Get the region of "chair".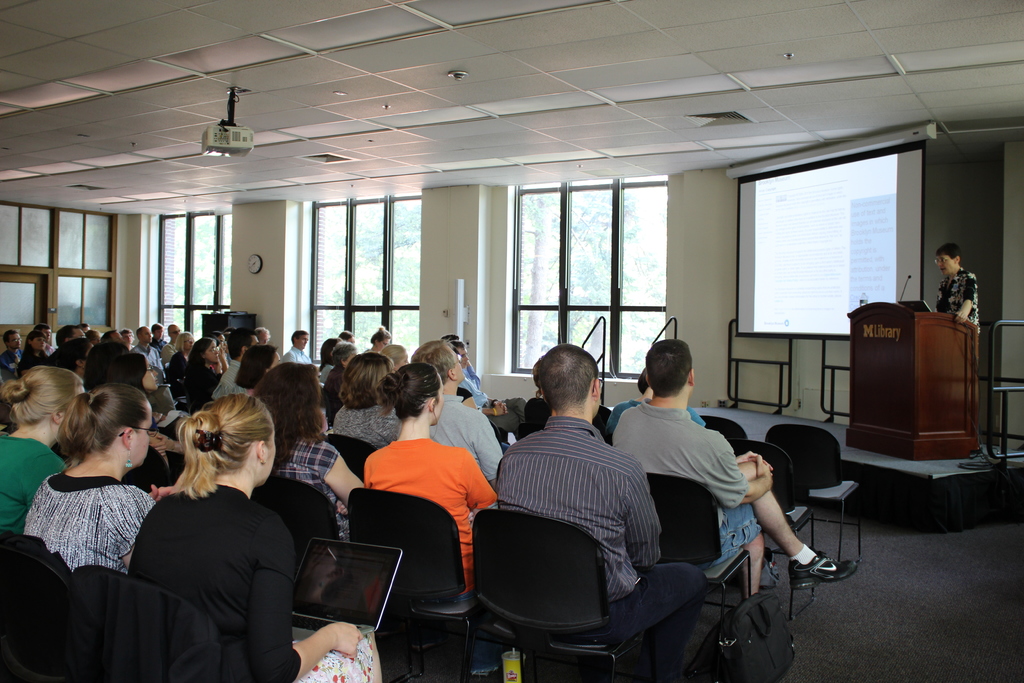
468, 508, 694, 682.
